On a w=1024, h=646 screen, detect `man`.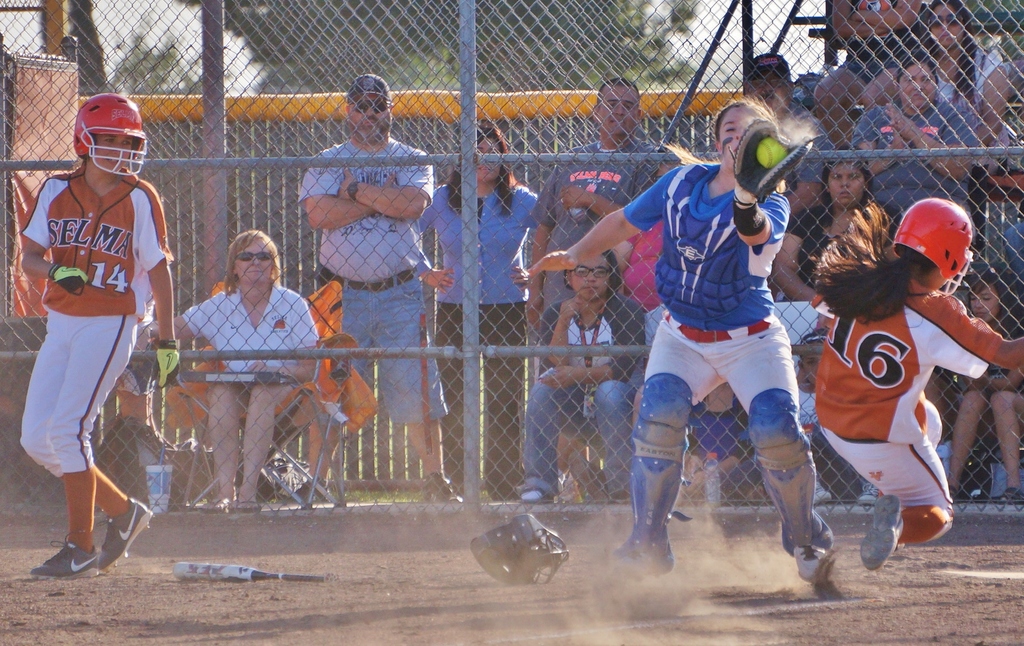
(x1=744, y1=51, x2=832, y2=219).
